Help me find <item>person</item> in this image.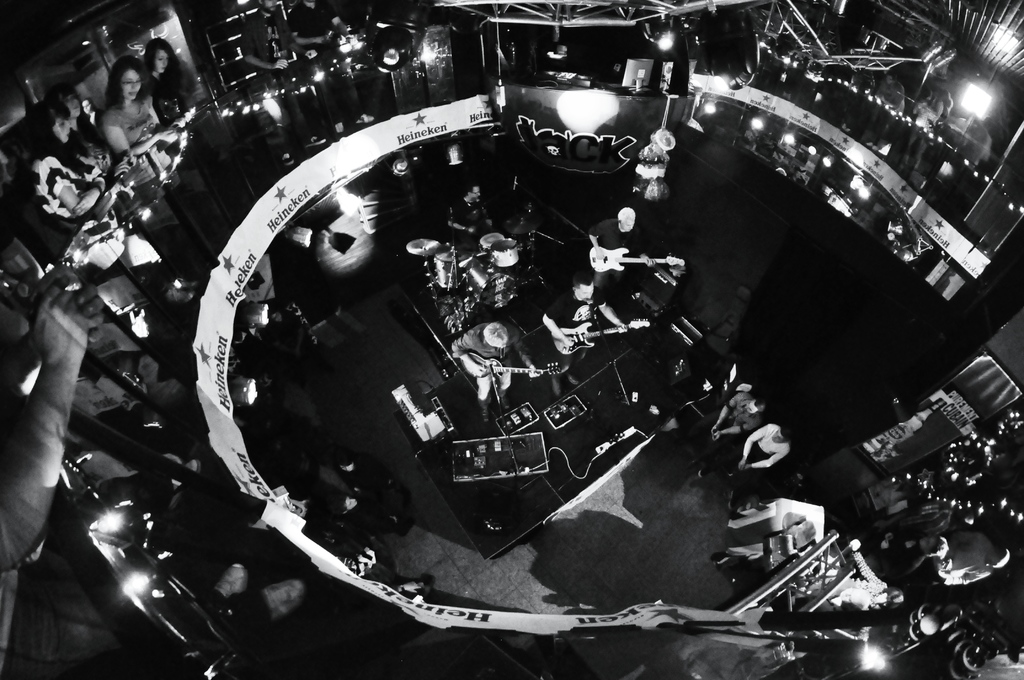
Found it: detection(333, 546, 386, 581).
